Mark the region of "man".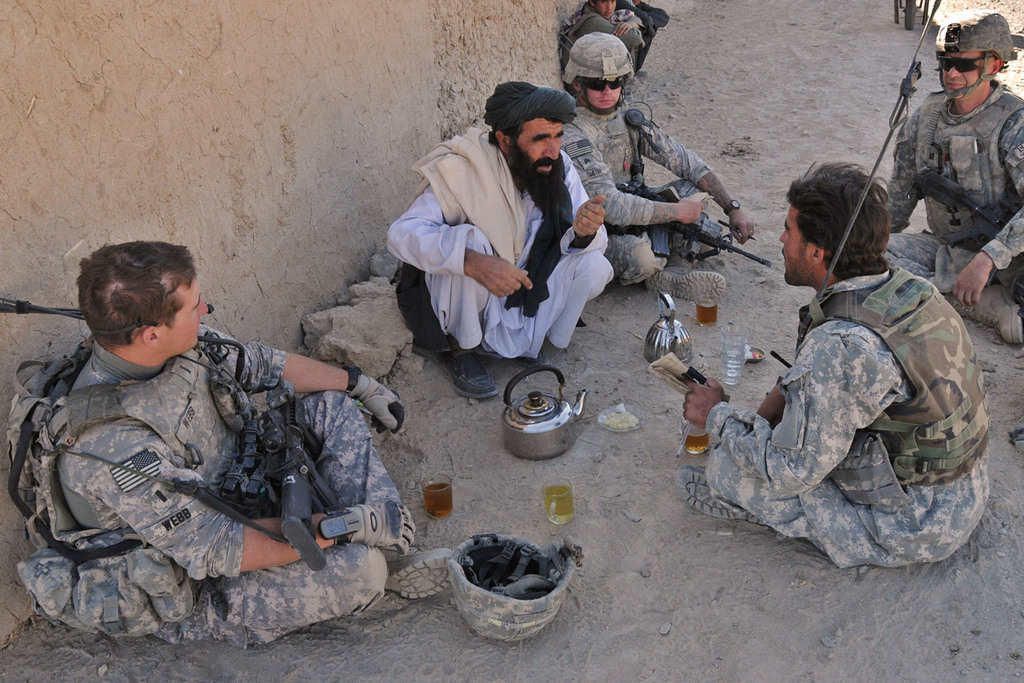
Region: bbox(18, 243, 454, 648).
